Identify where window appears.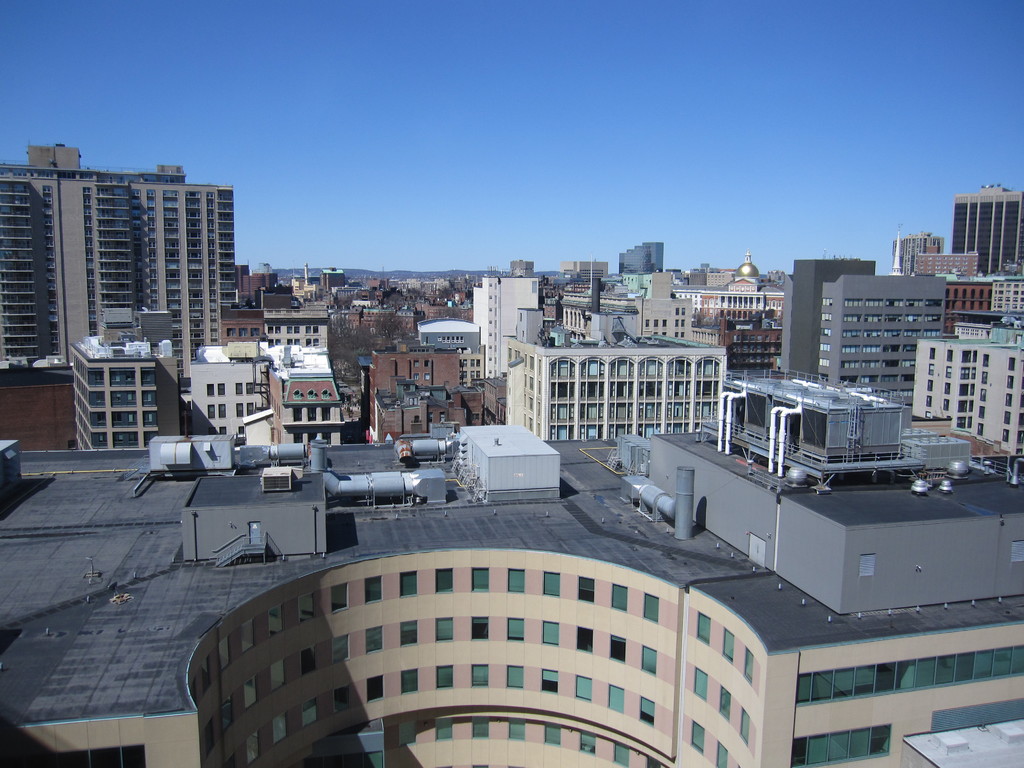
Appears at box=[698, 612, 711, 648].
